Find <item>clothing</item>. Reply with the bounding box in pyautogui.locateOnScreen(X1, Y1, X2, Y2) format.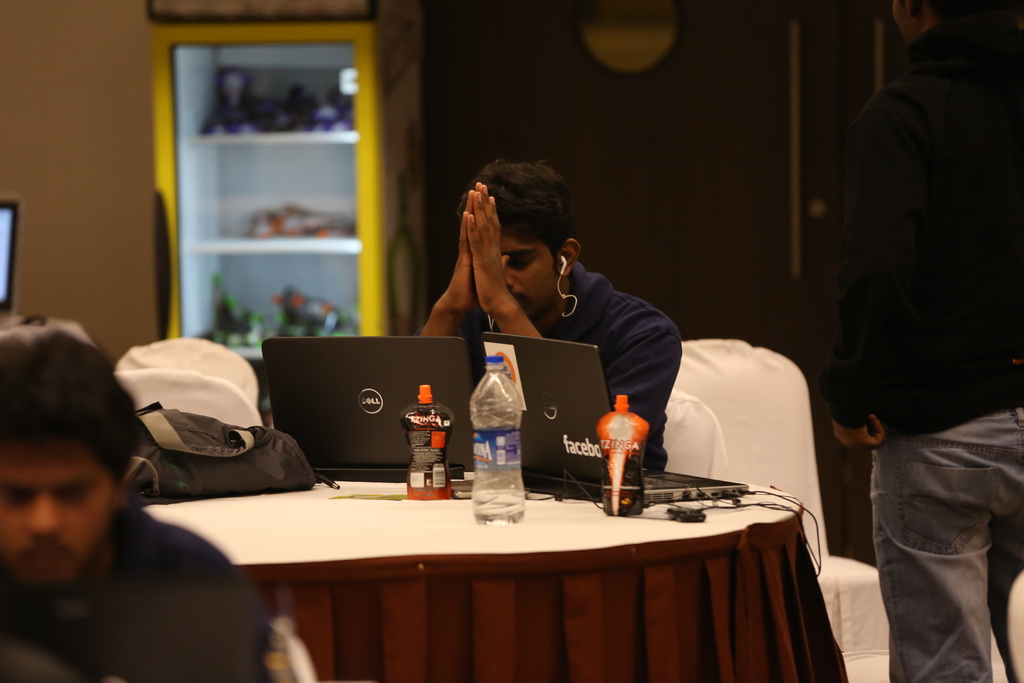
pyautogui.locateOnScreen(0, 506, 275, 682).
